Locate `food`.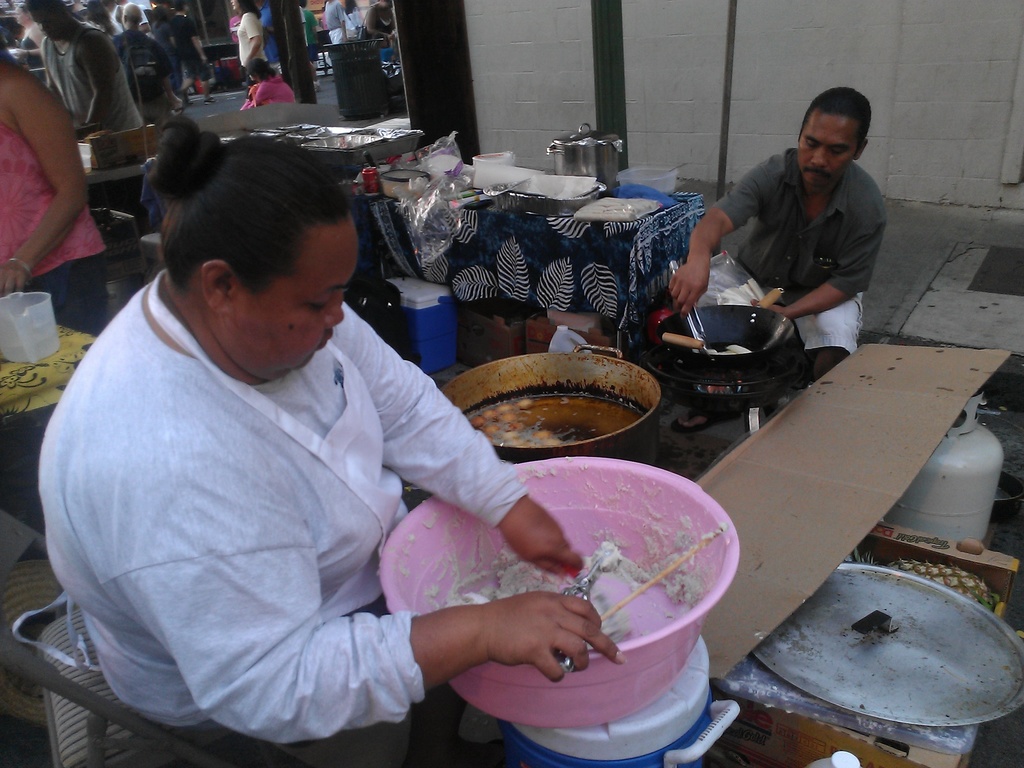
Bounding box: (708, 338, 755, 360).
